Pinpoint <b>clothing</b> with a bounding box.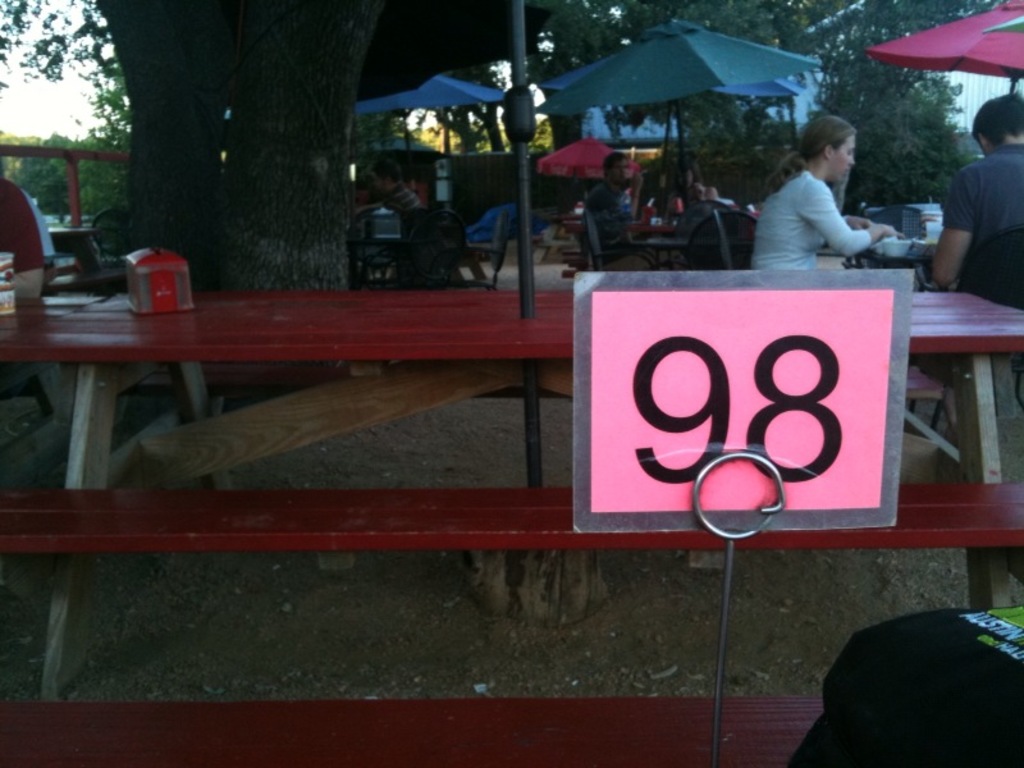
(left=946, top=148, right=1023, bottom=324).
